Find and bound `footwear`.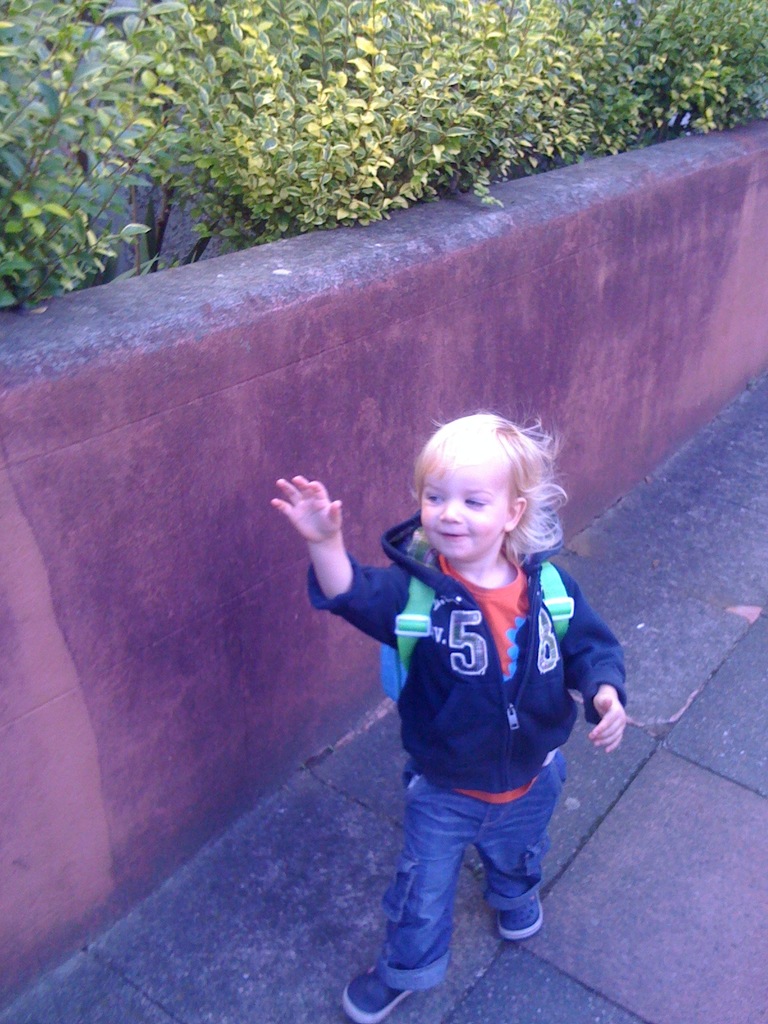
Bound: locate(341, 968, 408, 1023).
